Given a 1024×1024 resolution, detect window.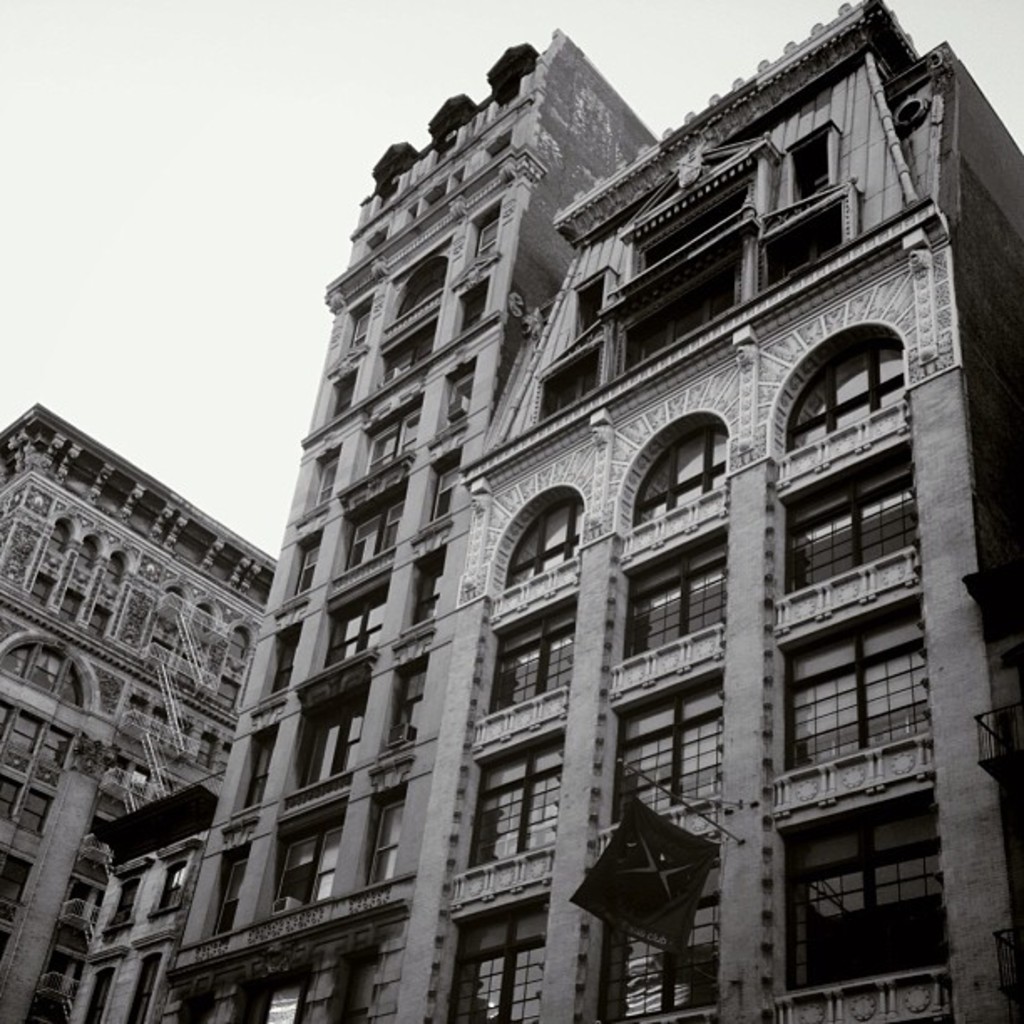
pyautogui.locateOnScreen(770, 326, 912, 452).
